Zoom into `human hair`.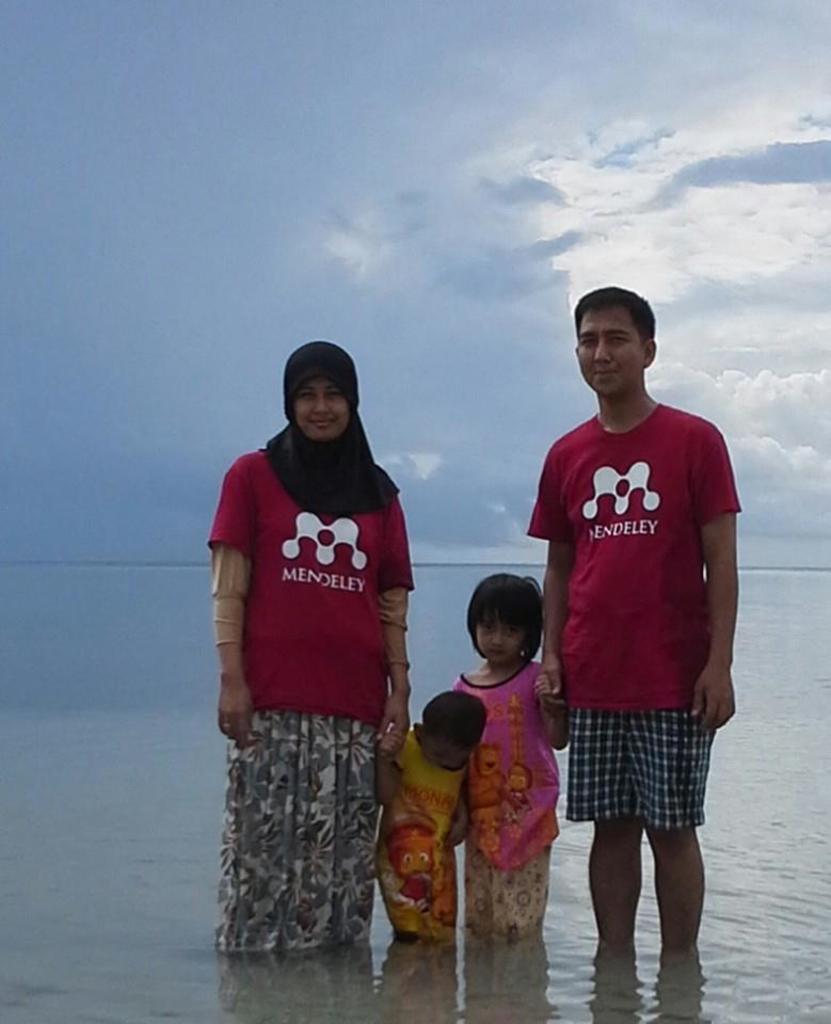
Zoom target: bbox(571, 276, 659, 345).
